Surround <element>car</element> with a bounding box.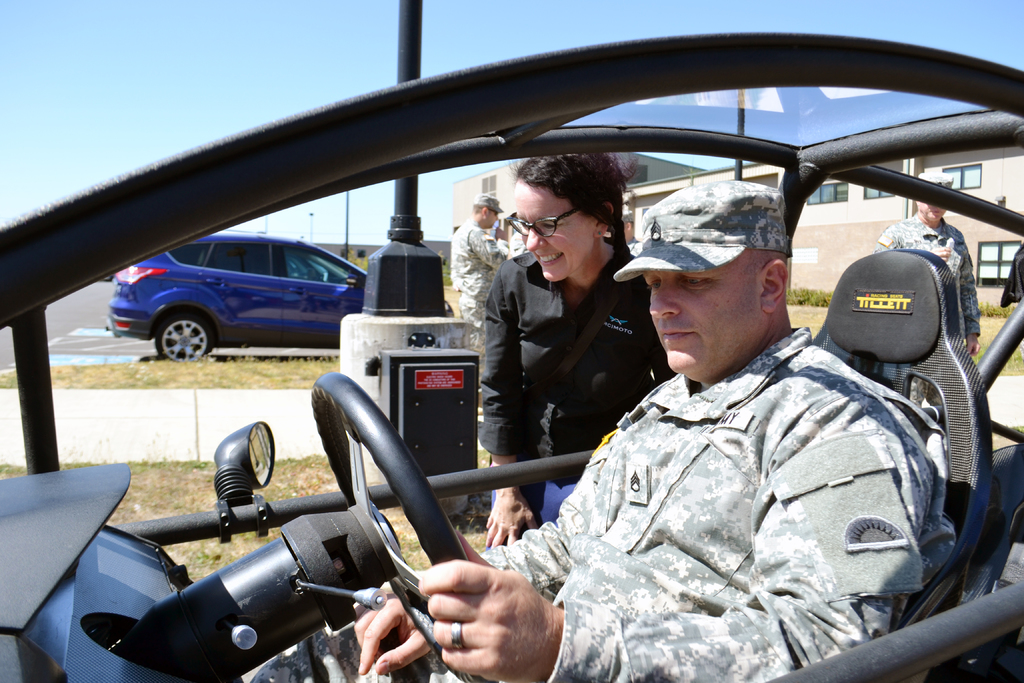
(0,26,1023,682).
